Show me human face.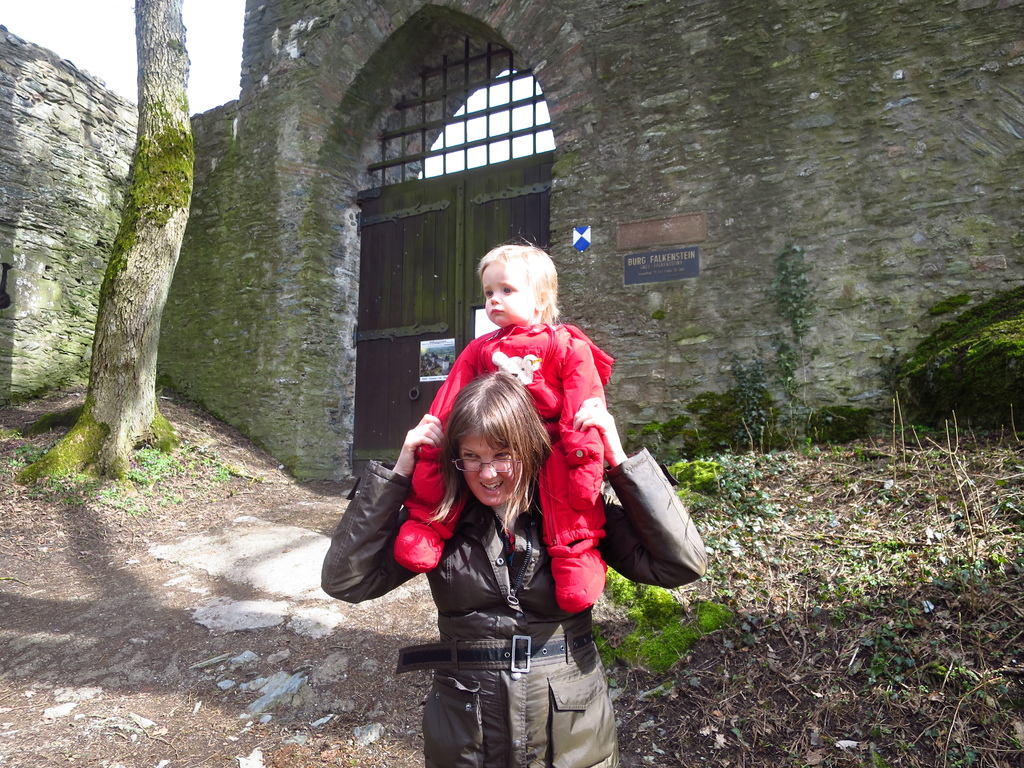
human face is here: [479, 258, 534, 321].
